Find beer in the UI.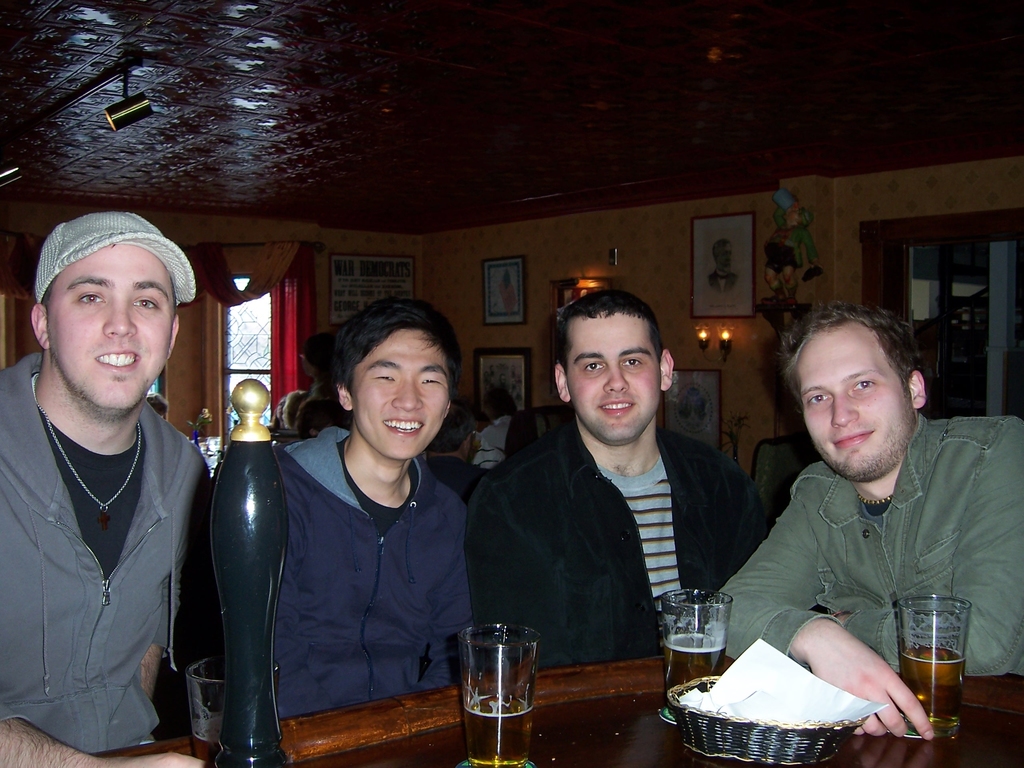
UI element at locate(899, 646, 966, 727).
